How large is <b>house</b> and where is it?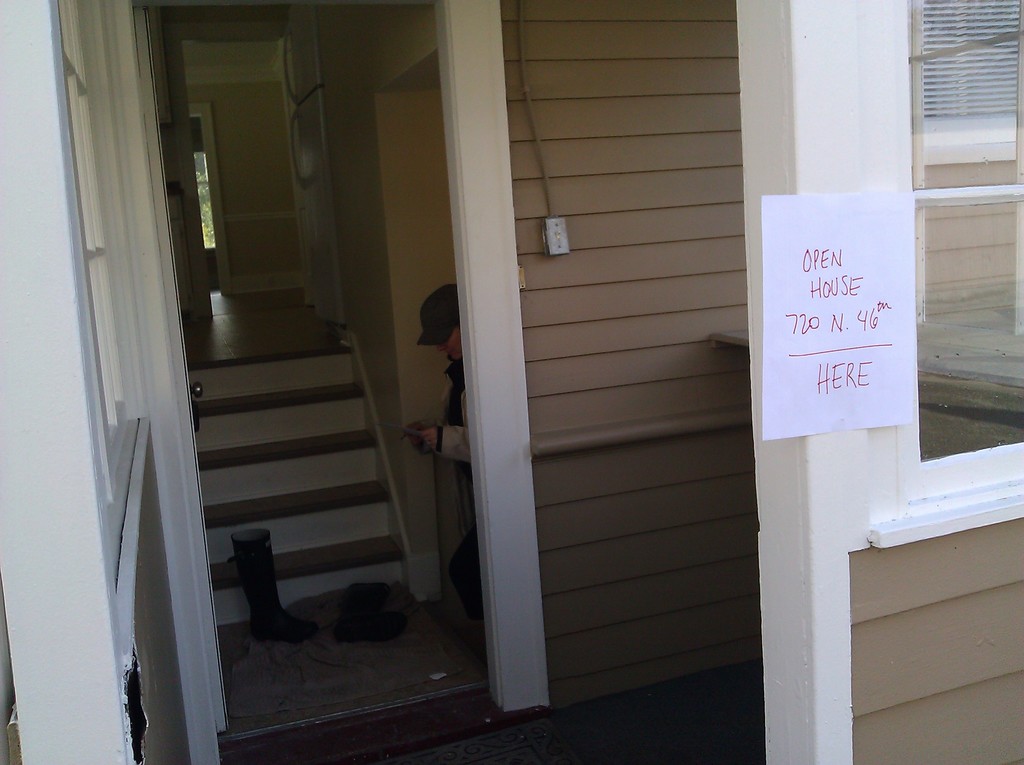
Bounding box: <region>0, 0, 1023, 764</region>.
